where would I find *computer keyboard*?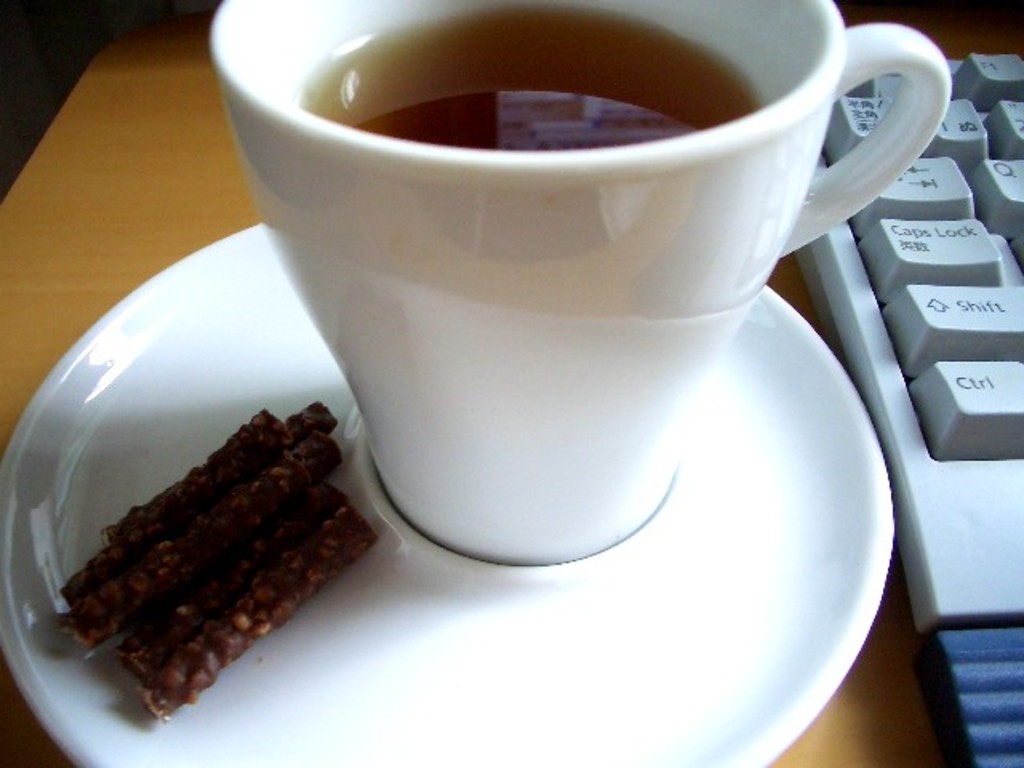
At [left=789, top=54, right=1022, bottom=766].
